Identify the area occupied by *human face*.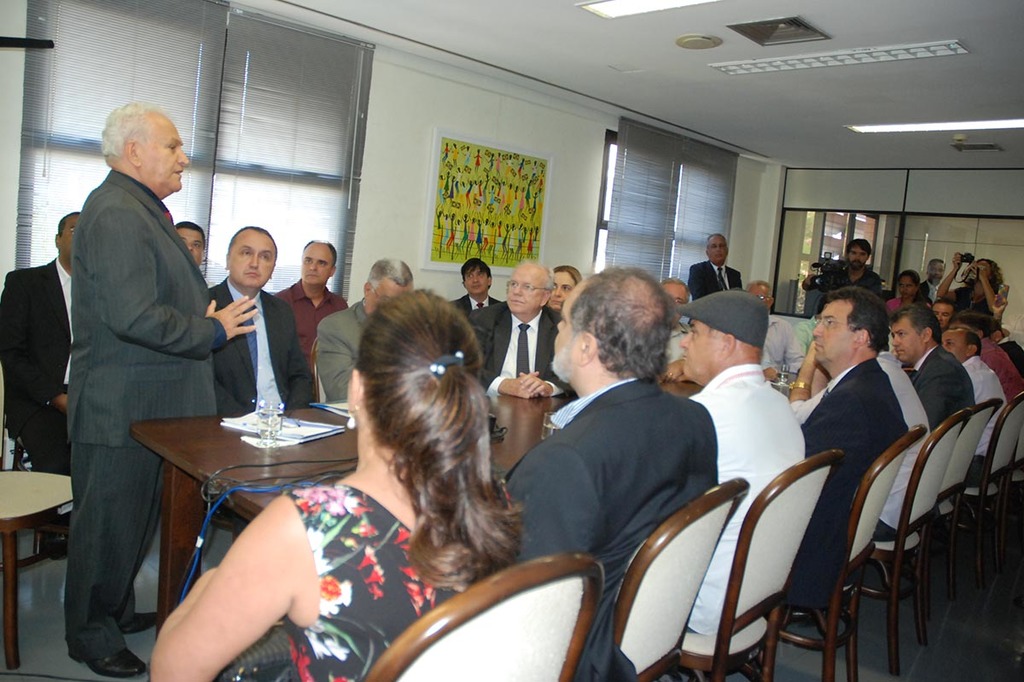
Area: l=900, t=277, r=915, b=298.
